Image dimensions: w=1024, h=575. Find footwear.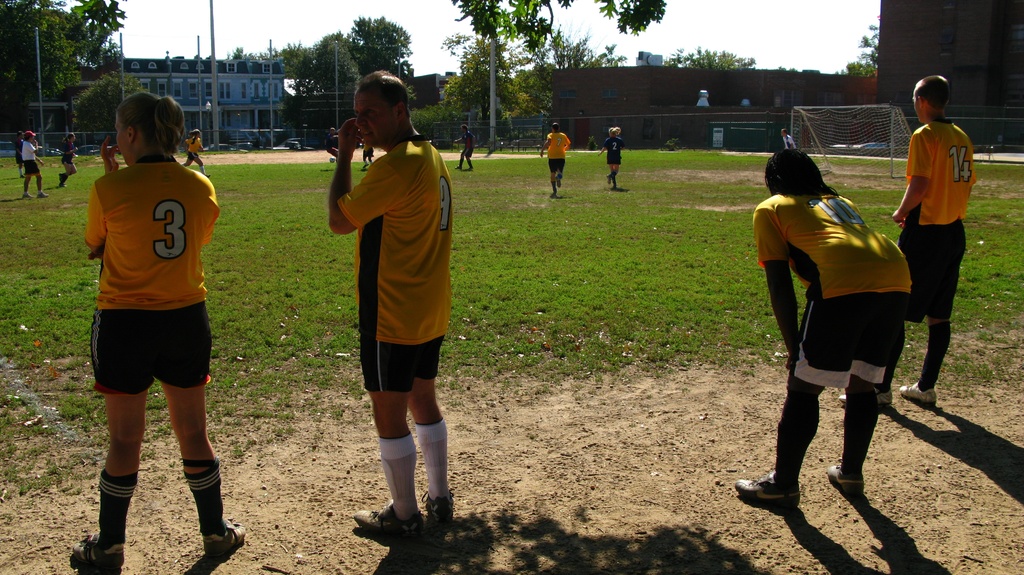
locate(899, 377, 938, 408).
